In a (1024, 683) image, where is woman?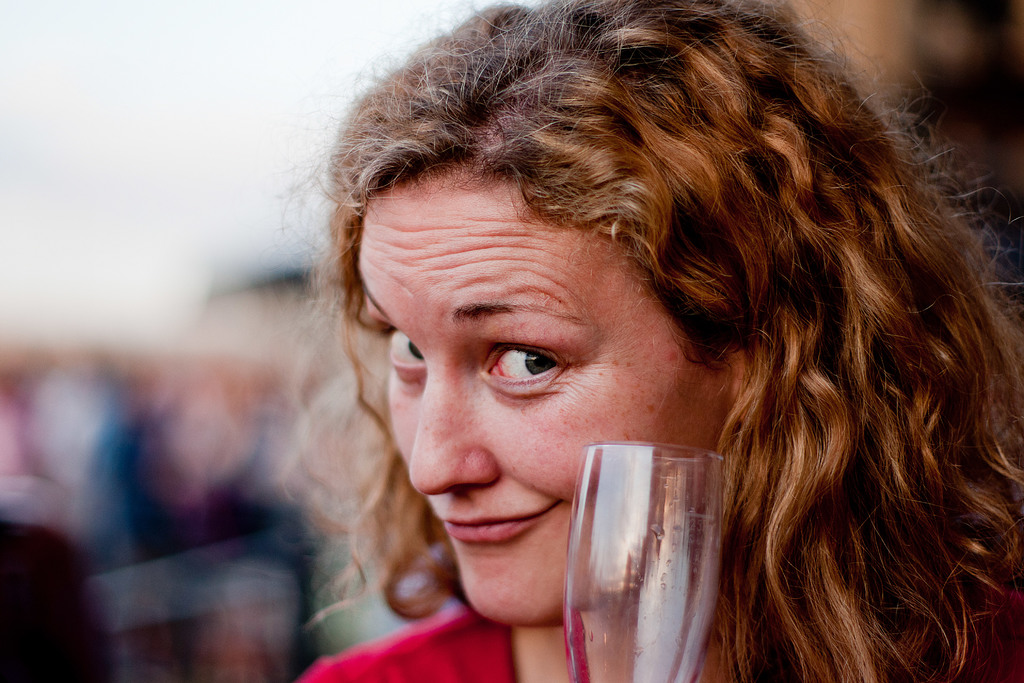
box(242, 47, 1011, 655).
